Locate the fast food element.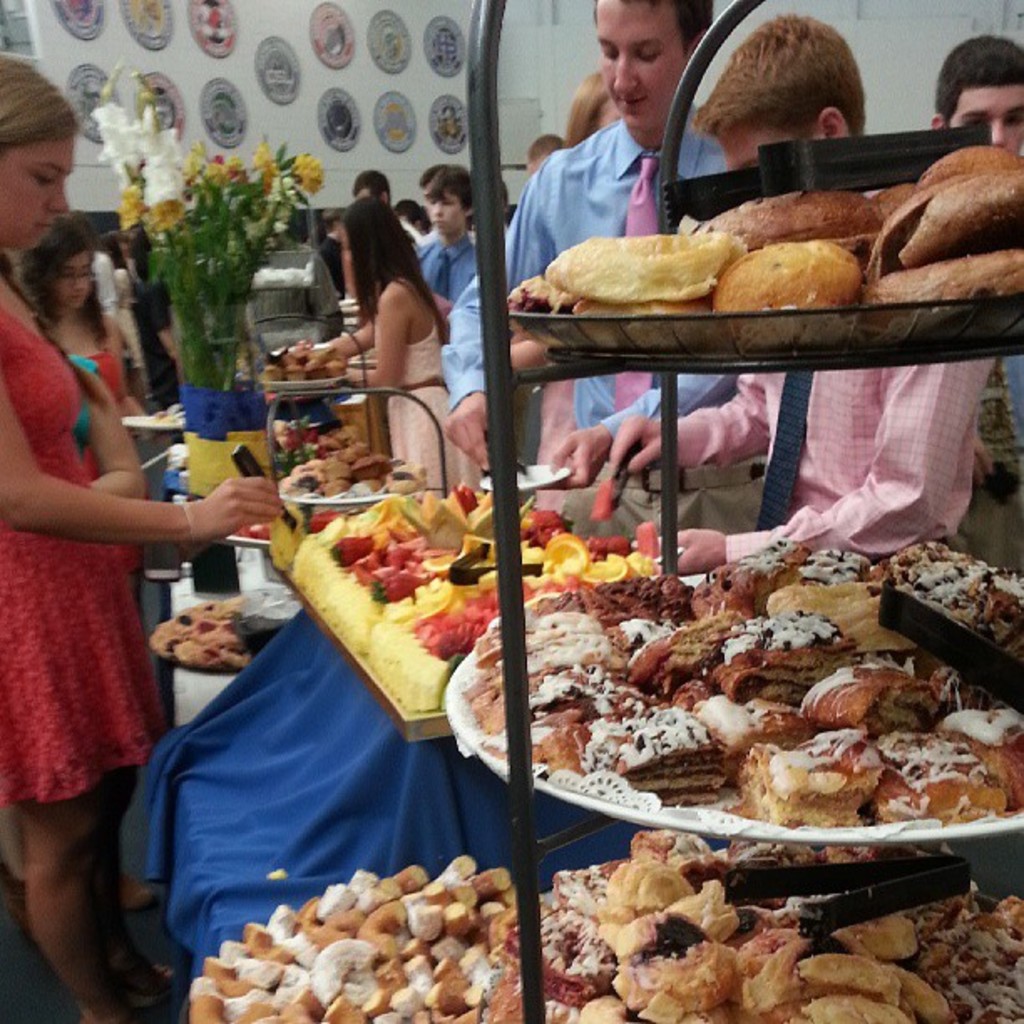
Element bbox: l=860, t=167, r=1022, b=263.
